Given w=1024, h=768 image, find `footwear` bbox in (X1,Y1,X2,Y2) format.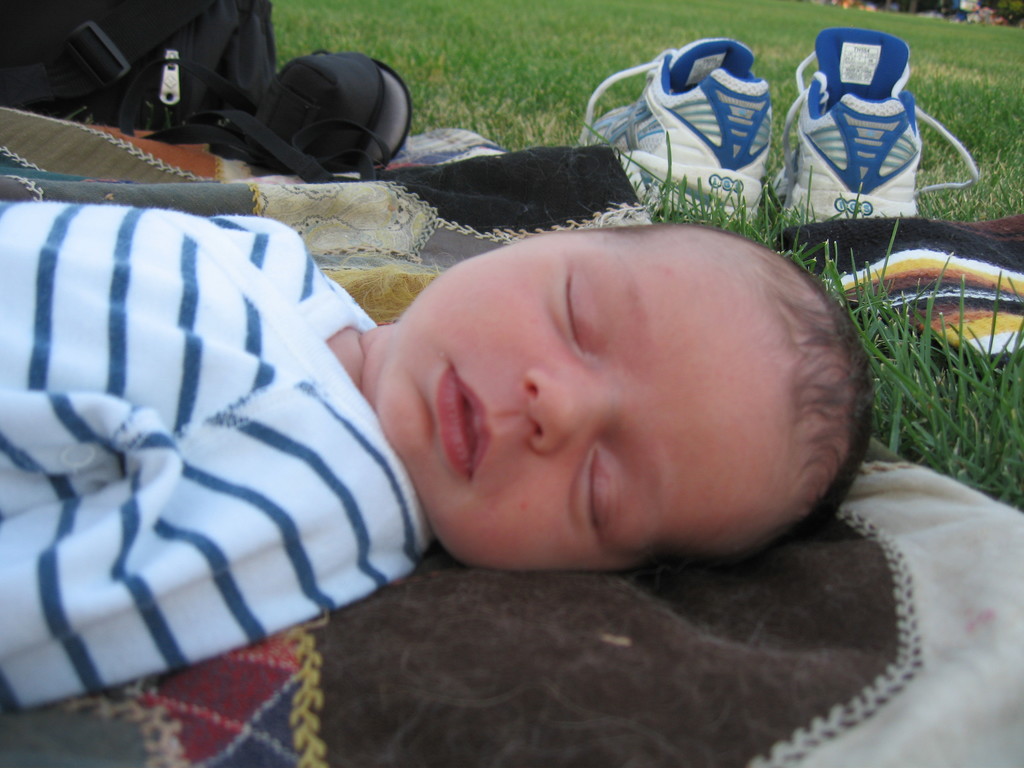
(580,35,781,226).
